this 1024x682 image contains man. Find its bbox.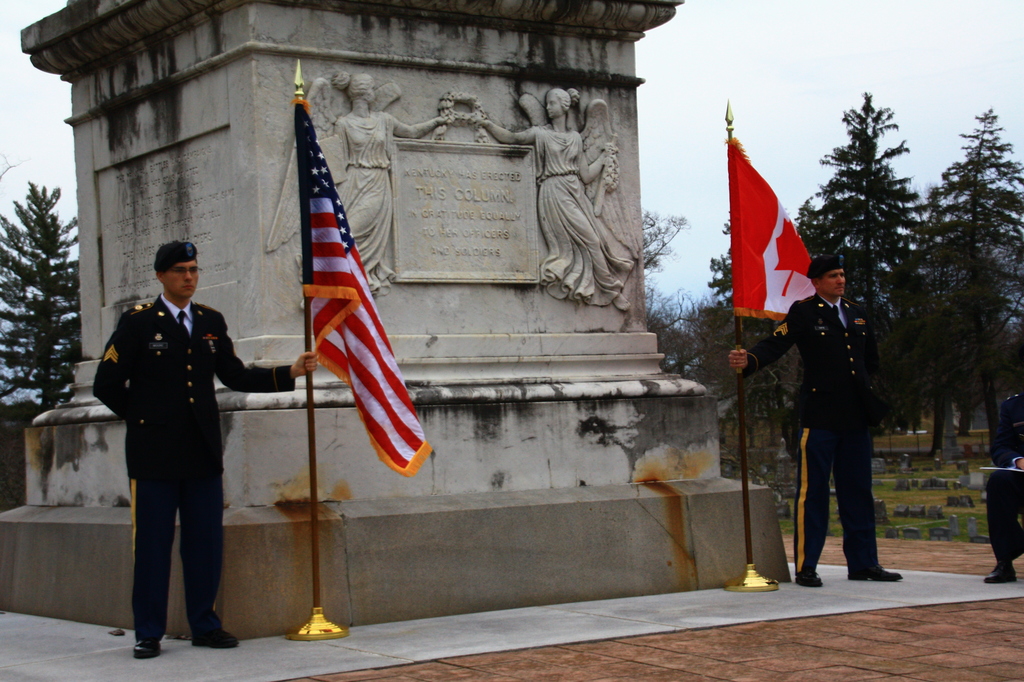
l=93, t=243, r=321, b=661.
